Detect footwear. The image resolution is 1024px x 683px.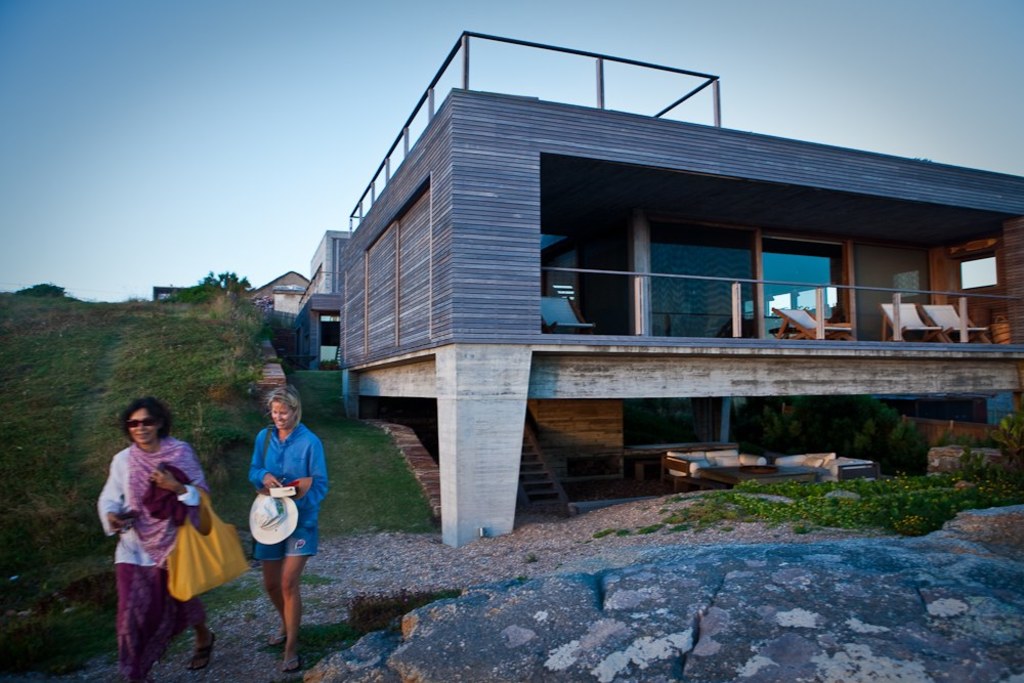
(280, 651, 298, 671).
